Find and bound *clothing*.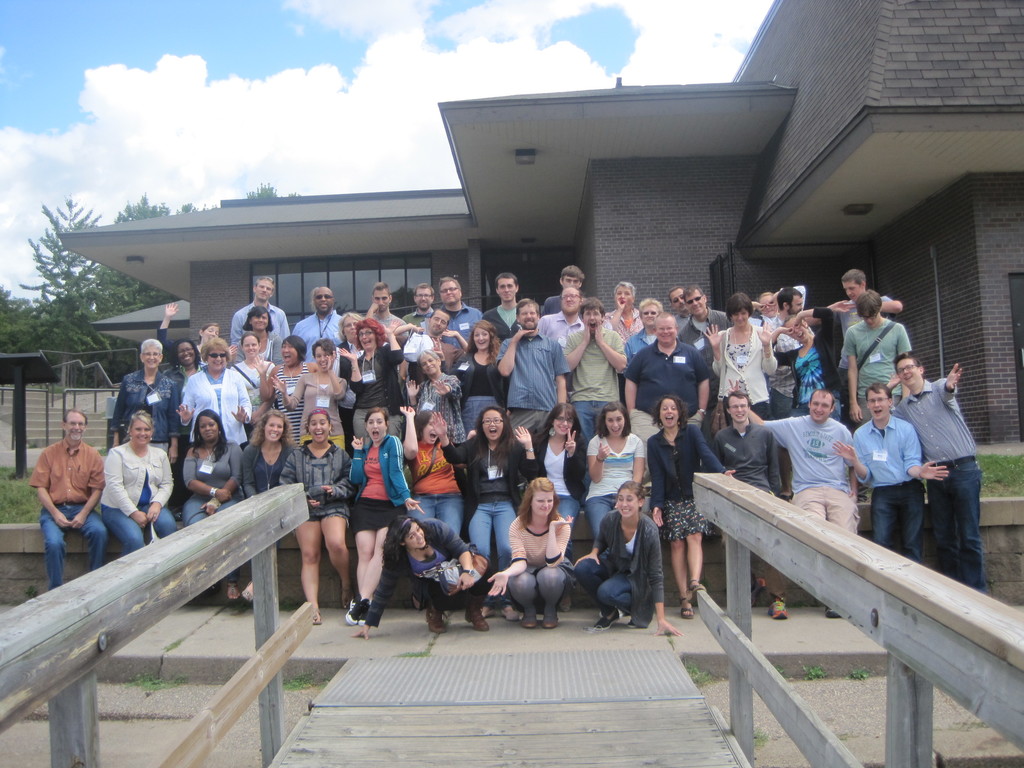
Bound: (852,415,925,560).
